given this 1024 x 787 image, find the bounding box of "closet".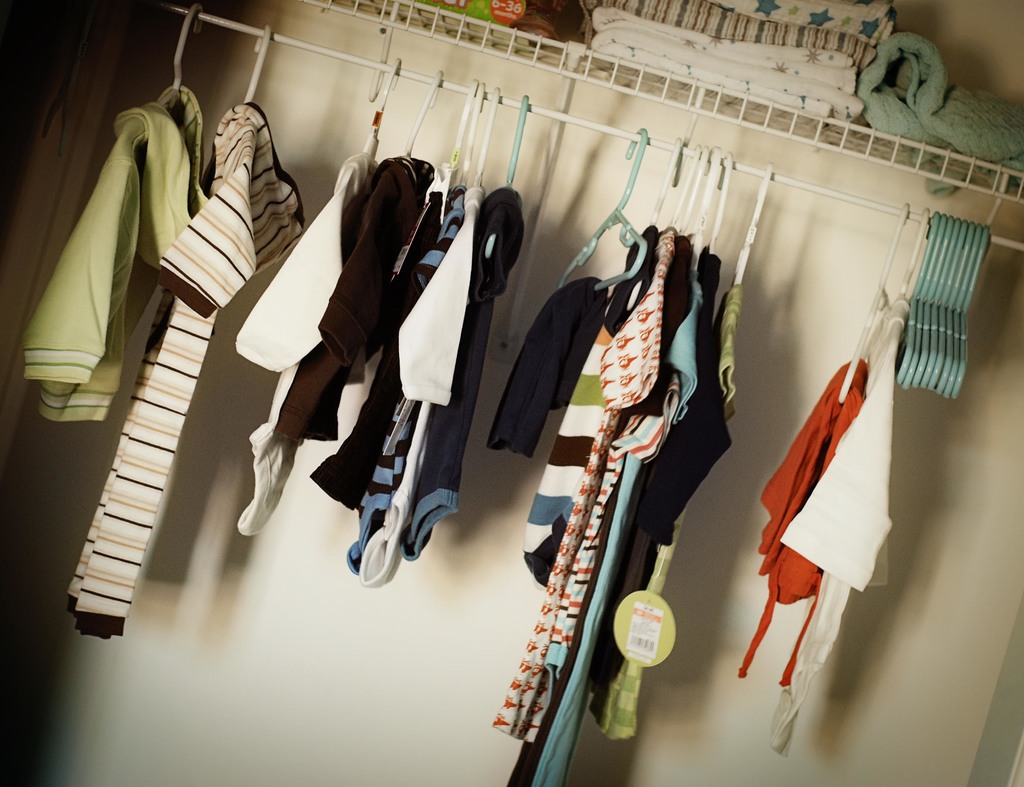
{"left": 5, "top": 8, "right": 989, "bottom": 786}.
